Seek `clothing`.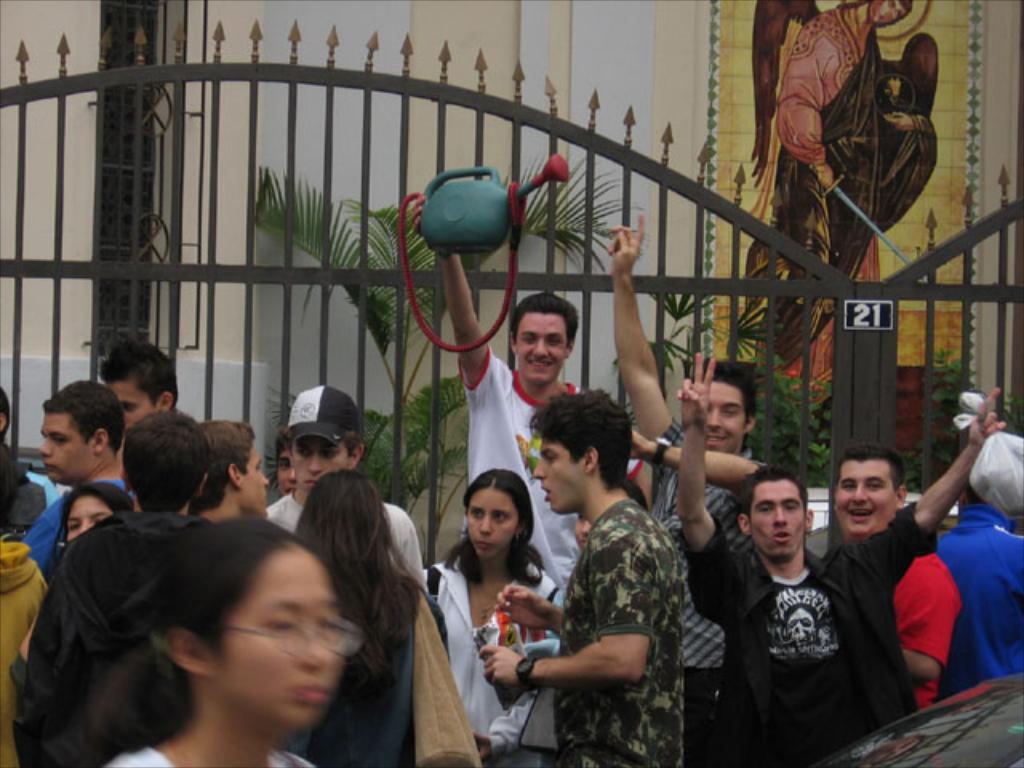
rect(27, 483, 131, 573).
